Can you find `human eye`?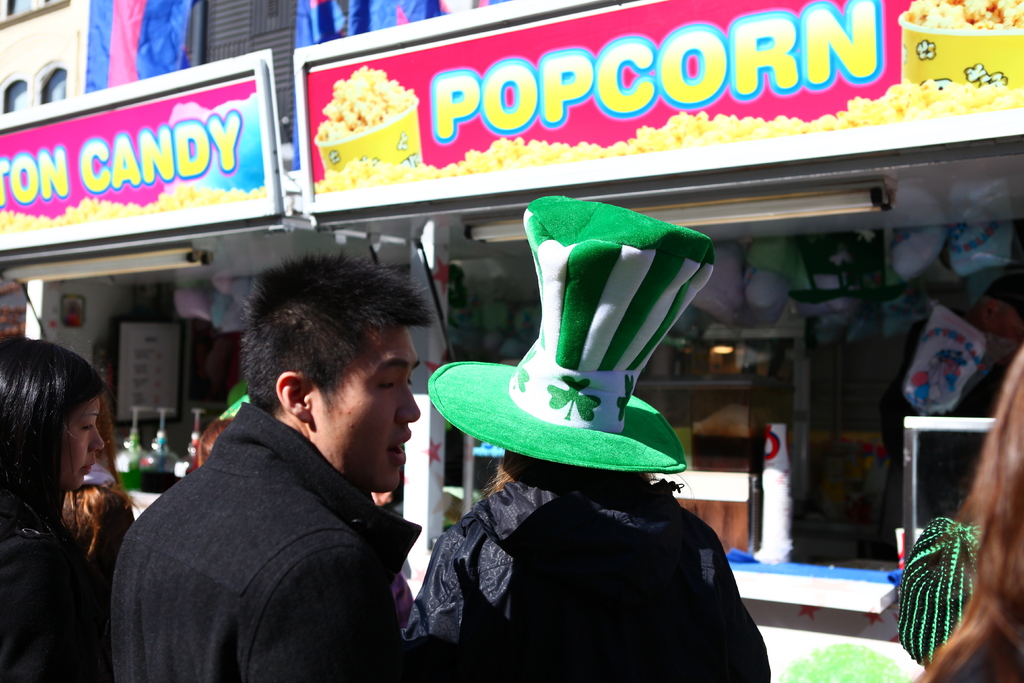
Yes, bounding box: 72, 418, 93, 432.
